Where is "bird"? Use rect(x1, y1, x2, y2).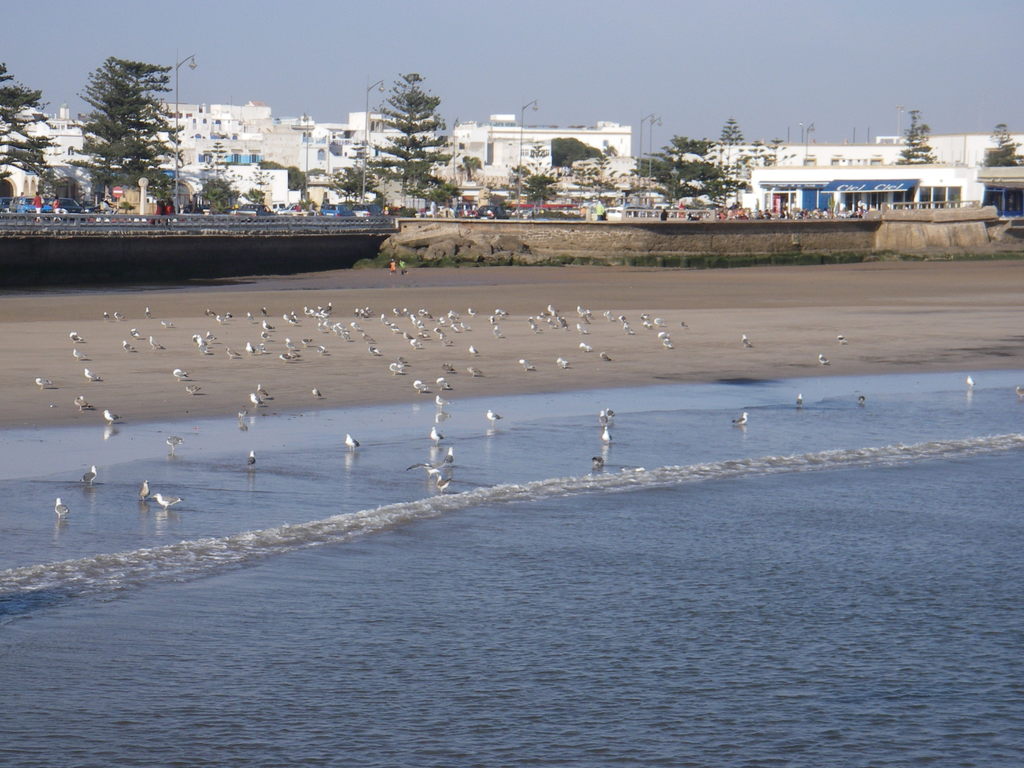
rect(550, 310, 559, 316).
